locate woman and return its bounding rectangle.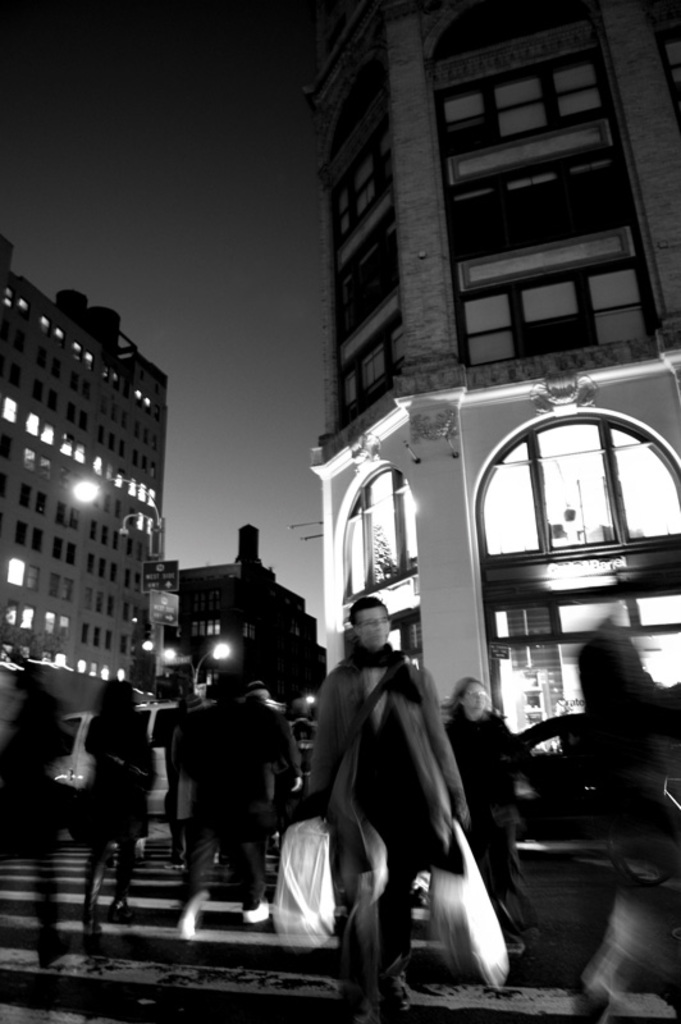
434:676:524:955.
